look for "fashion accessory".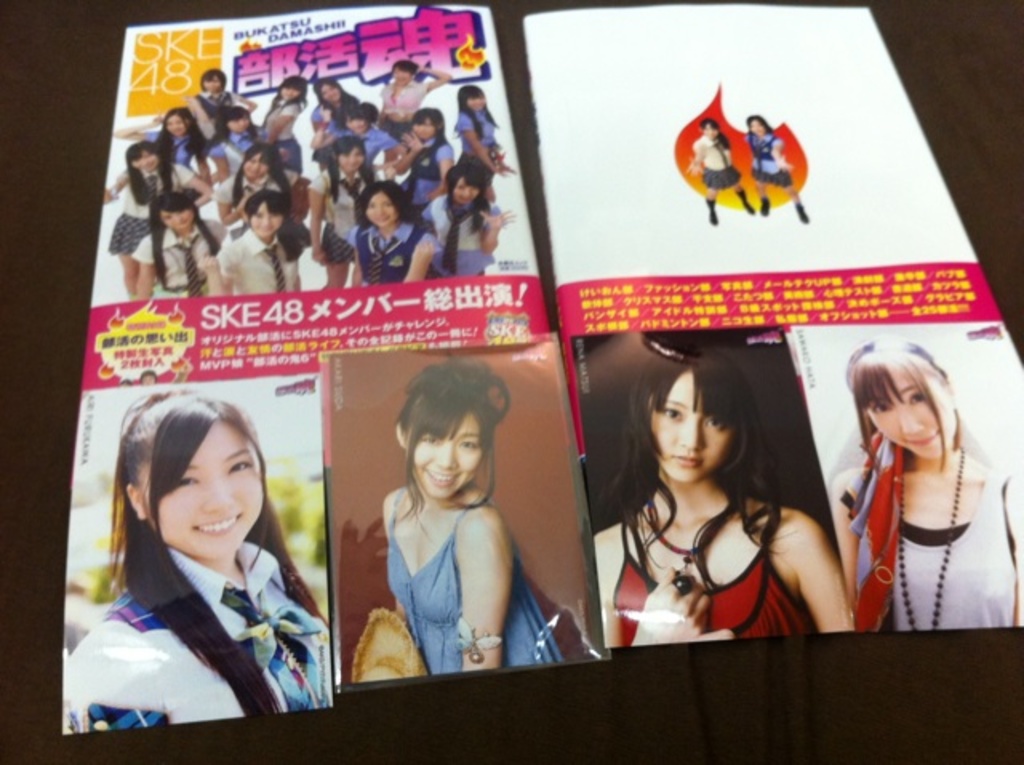
Found: (363, 240, 402, 282).
